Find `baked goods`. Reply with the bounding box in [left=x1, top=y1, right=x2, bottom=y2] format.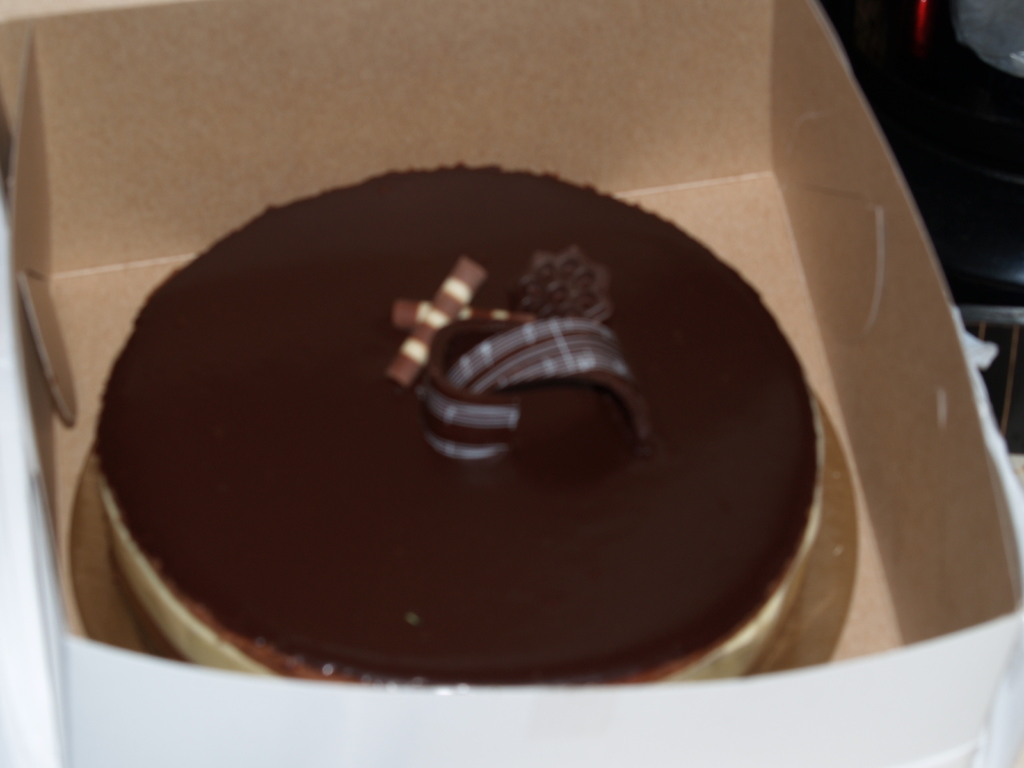
[left=79, top=153, right=829, bottom=709].
